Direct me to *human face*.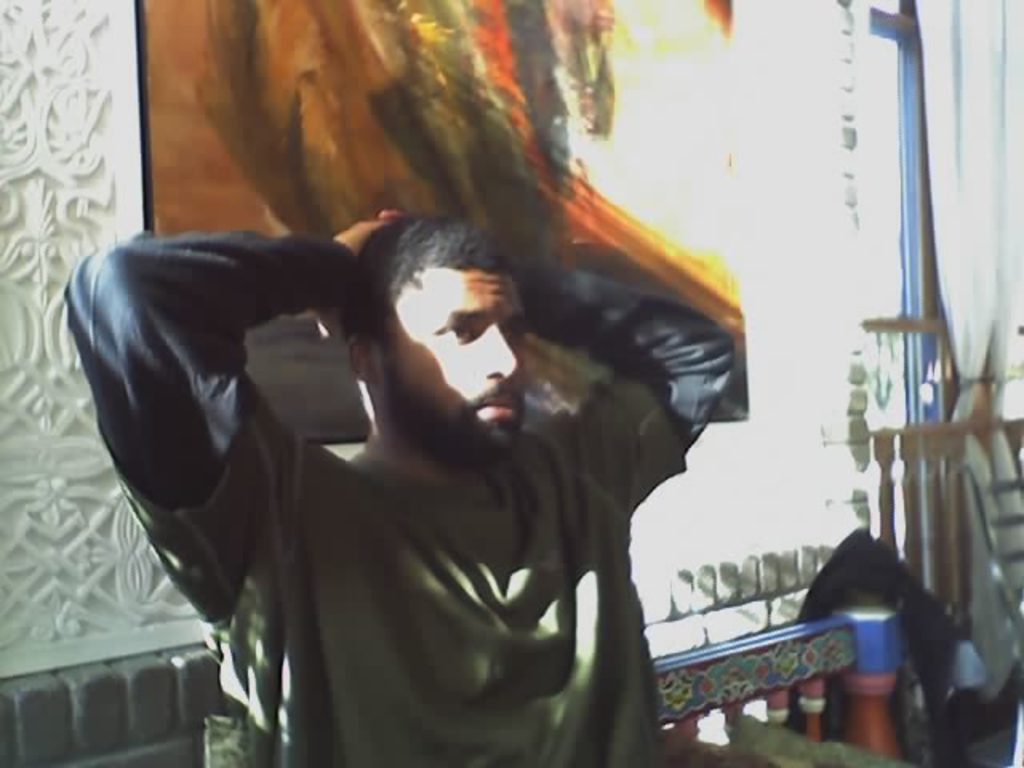
Direction: <bbox>387, 261, 528, 459</bbox>.
